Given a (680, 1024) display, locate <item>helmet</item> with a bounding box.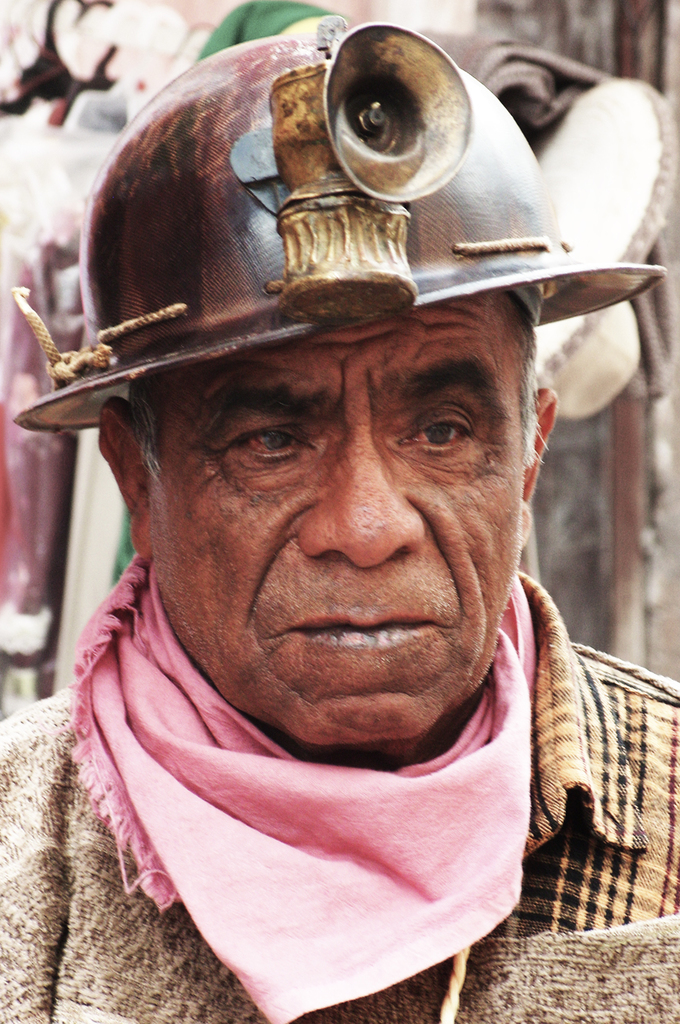
Located: 11 30 662 437.
